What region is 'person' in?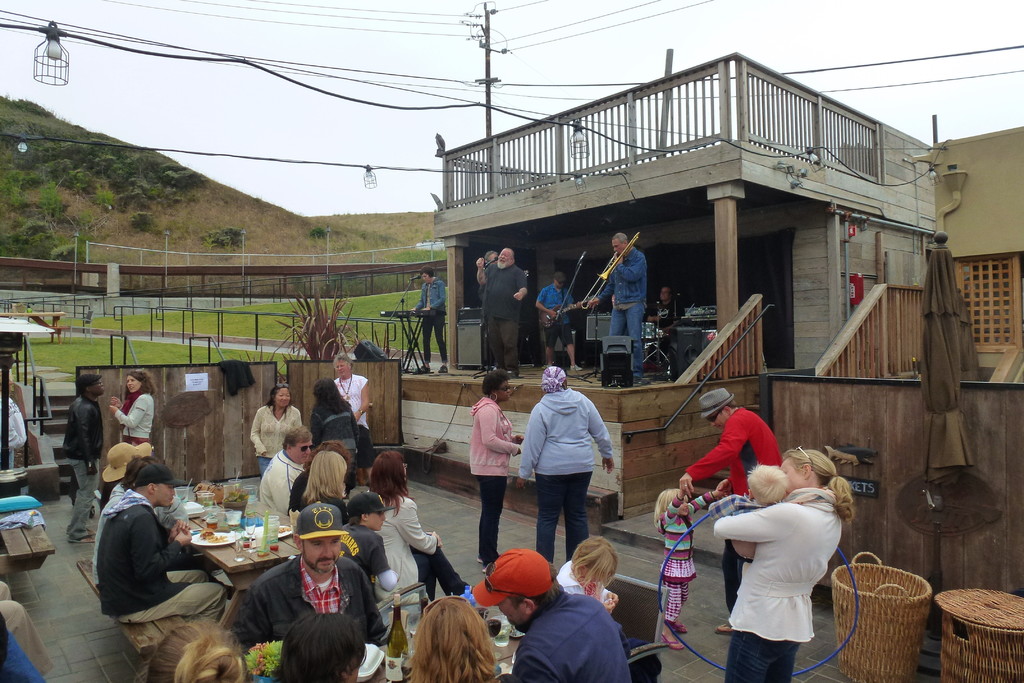
<bbox>366, 452, 483, 605</bbox>.
